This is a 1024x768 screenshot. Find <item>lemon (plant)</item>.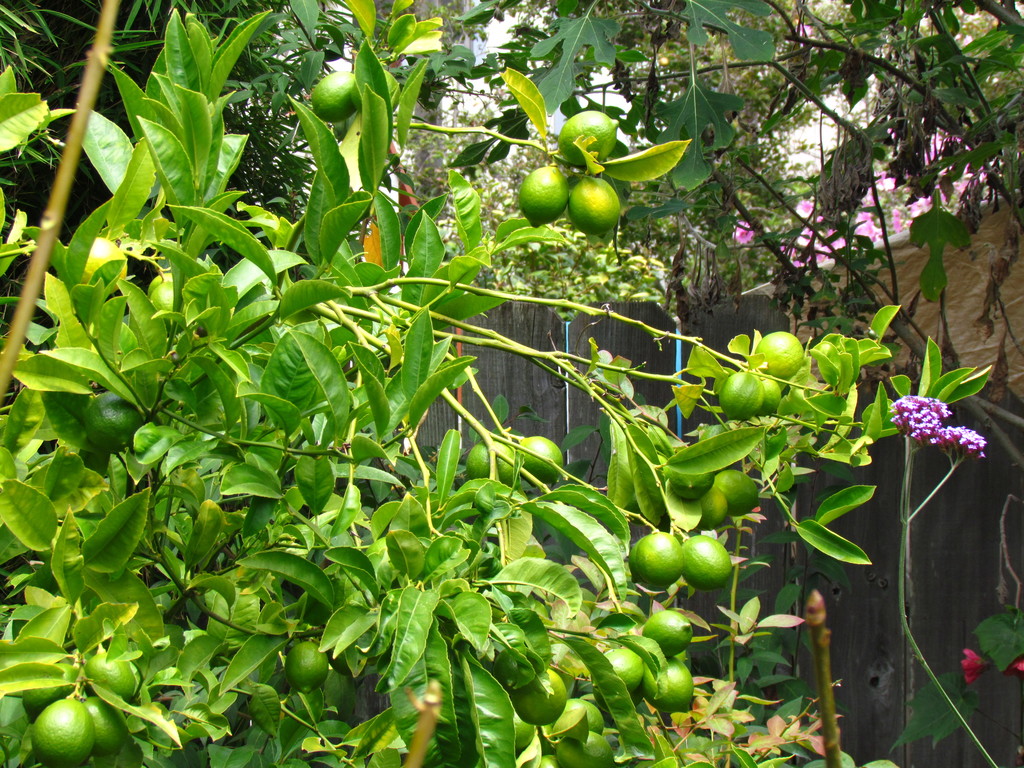
Bounding box: 758,380,783,413.
